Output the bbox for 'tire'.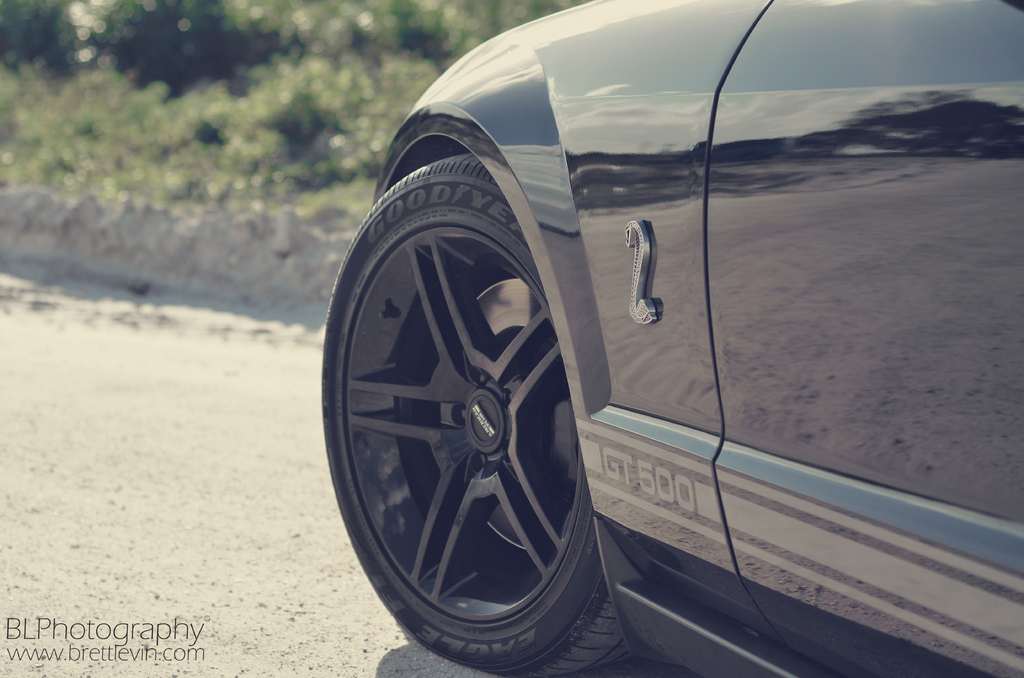
locate(319, 151, 629, 677).
